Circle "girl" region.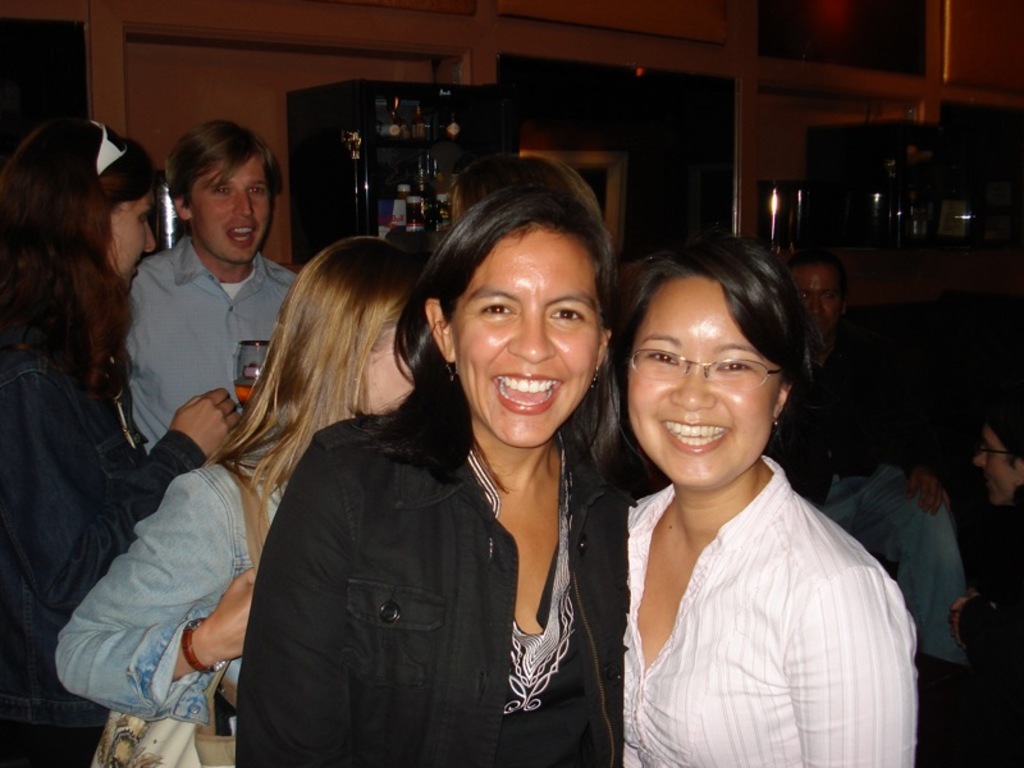
Region: (left=54, top=233, right=415, bottom=767).
